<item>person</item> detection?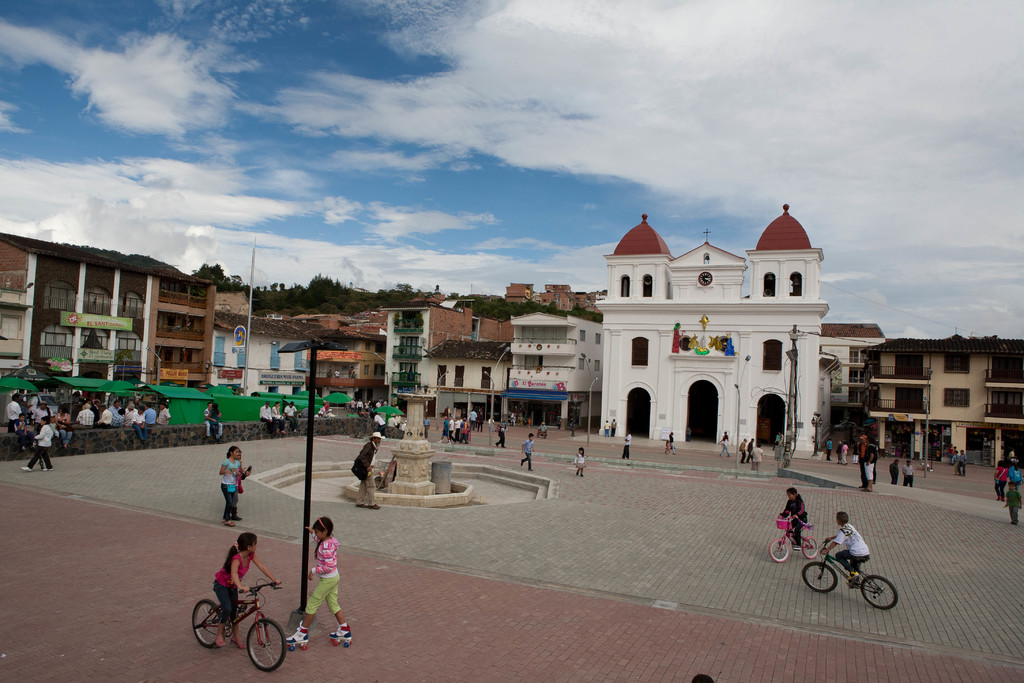
x1=661 y1=440 x2=671 y2=456
